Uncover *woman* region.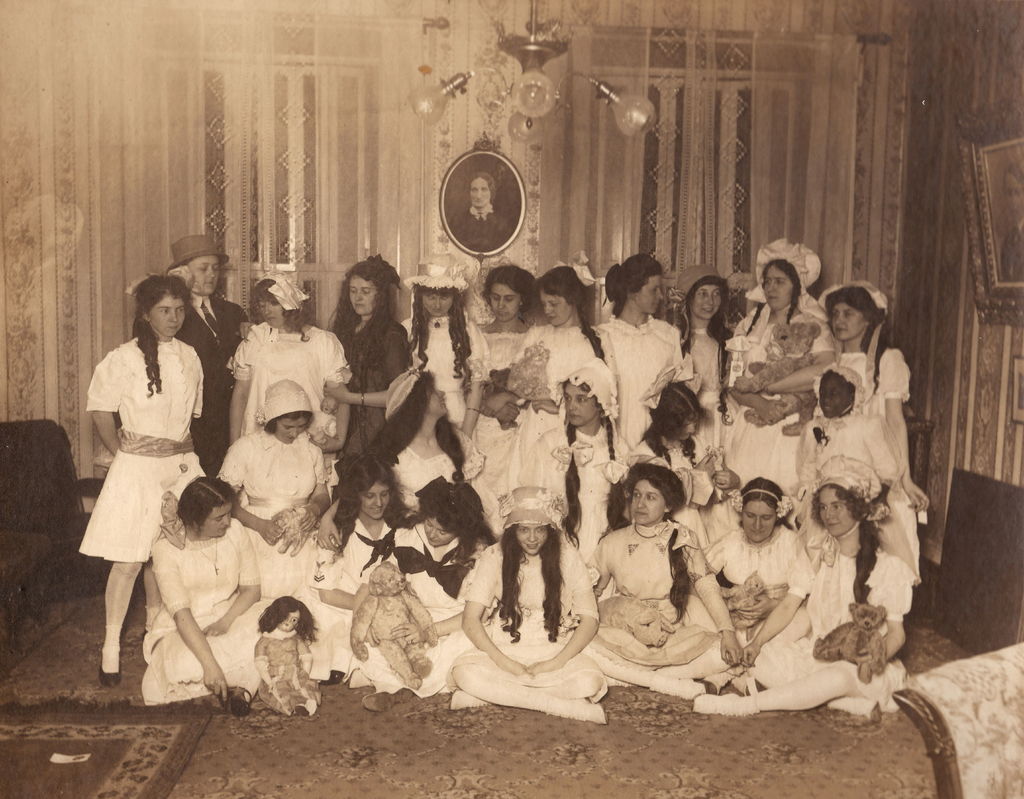
Uncovered: 398 253 502 444.
